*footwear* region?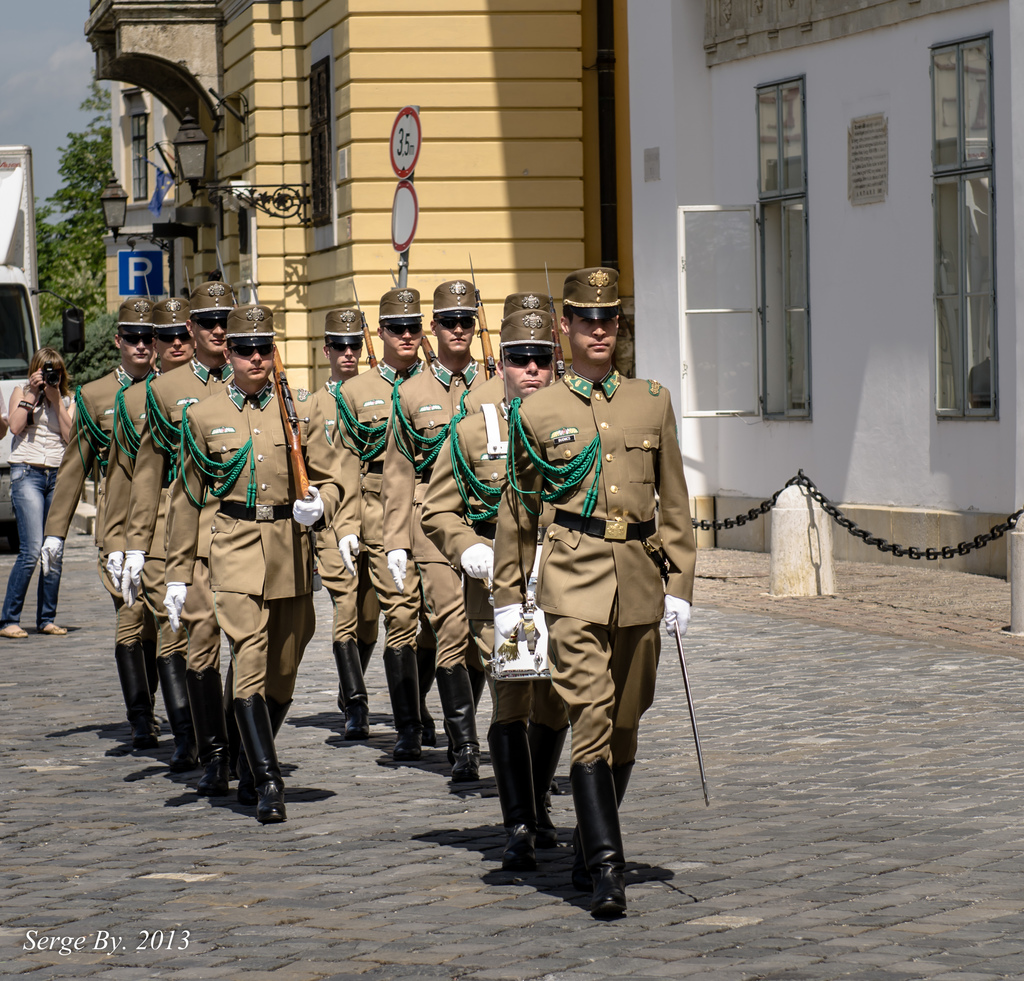
locate(159, 656, 193, 769)
